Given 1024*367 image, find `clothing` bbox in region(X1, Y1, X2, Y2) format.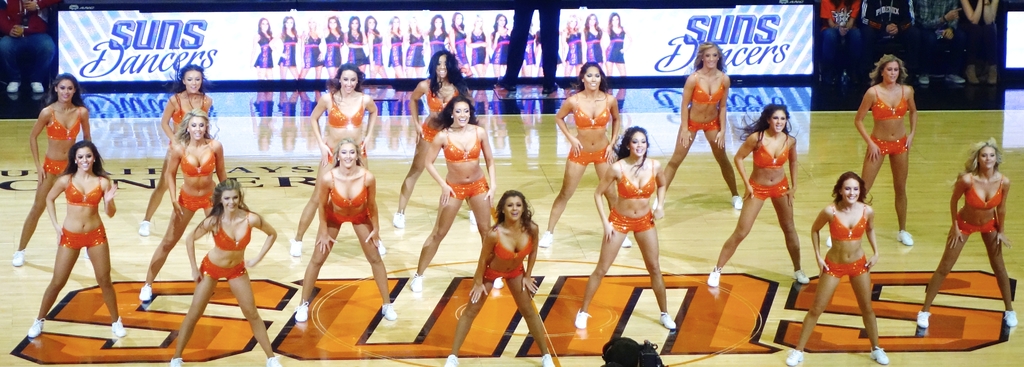
region(44, 107, 84, 142).
